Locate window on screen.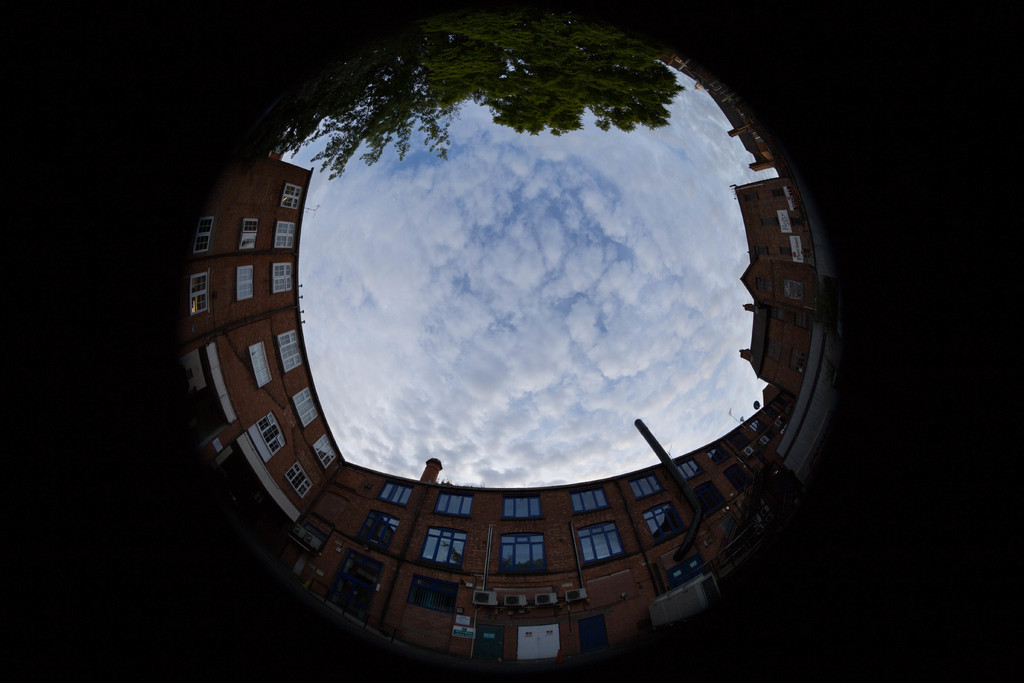
On screen at crop(189, 215, 213, 252).
